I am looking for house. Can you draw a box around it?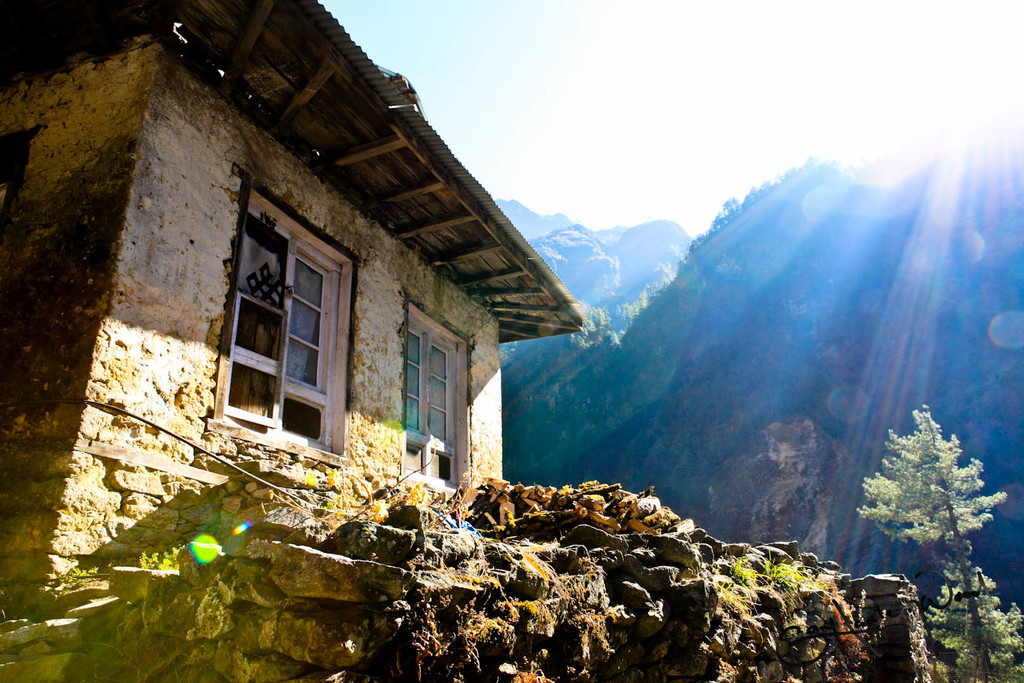
Sure, the bounding box is BBox(63, 9, 655, 586).
